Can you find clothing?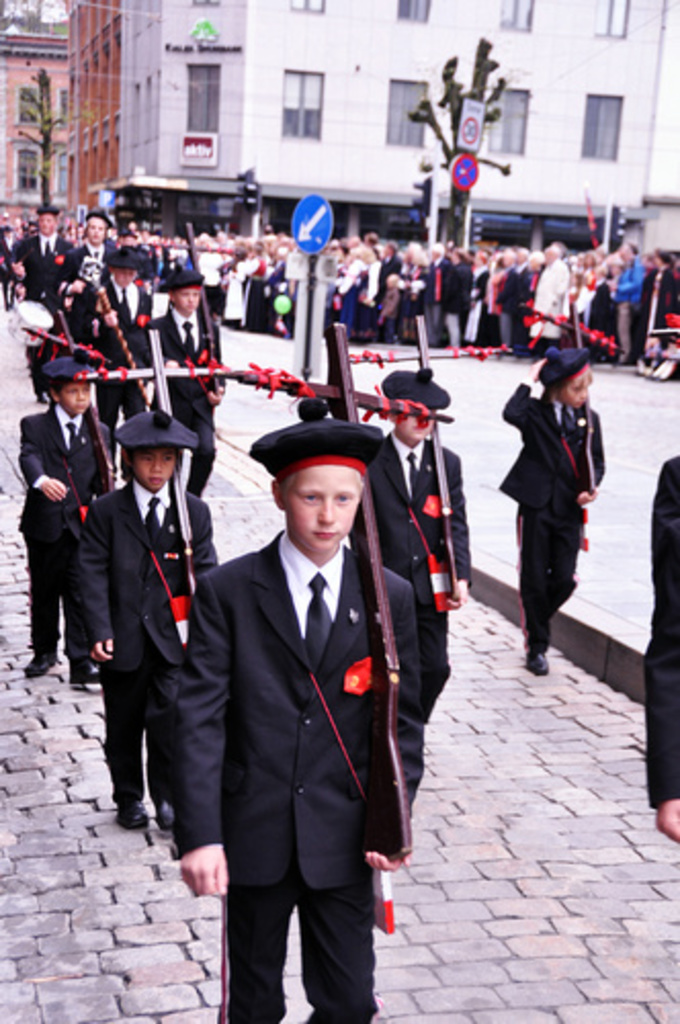
Yes, bounding box: [x1=141, y1=322, x2=233, y2=487].
